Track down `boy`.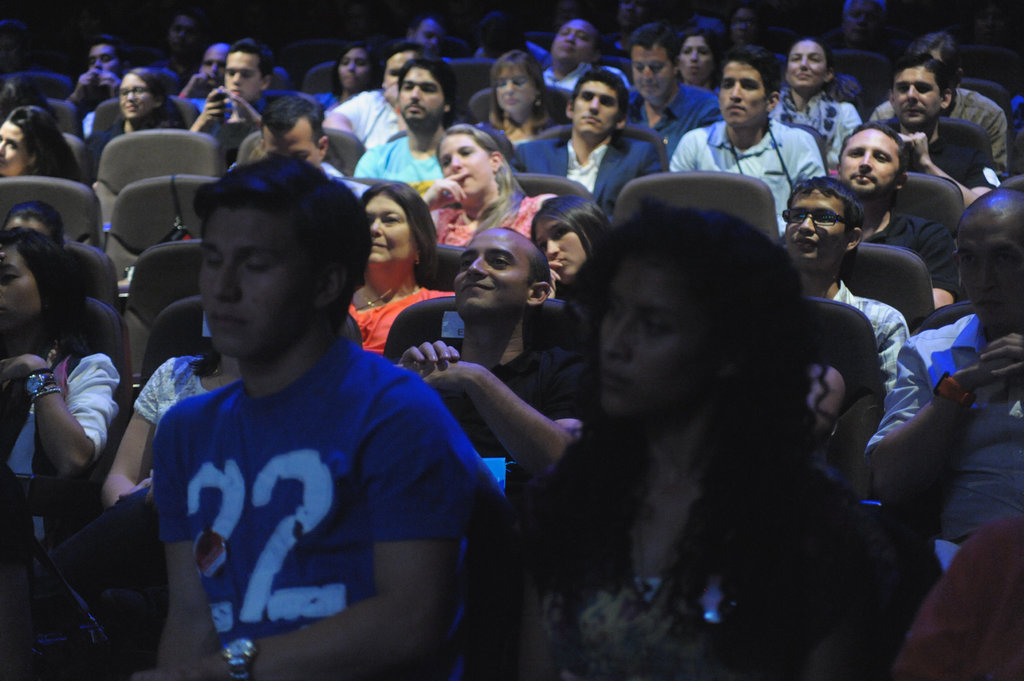
Tracked to detection(85, 131, 513, 663).
